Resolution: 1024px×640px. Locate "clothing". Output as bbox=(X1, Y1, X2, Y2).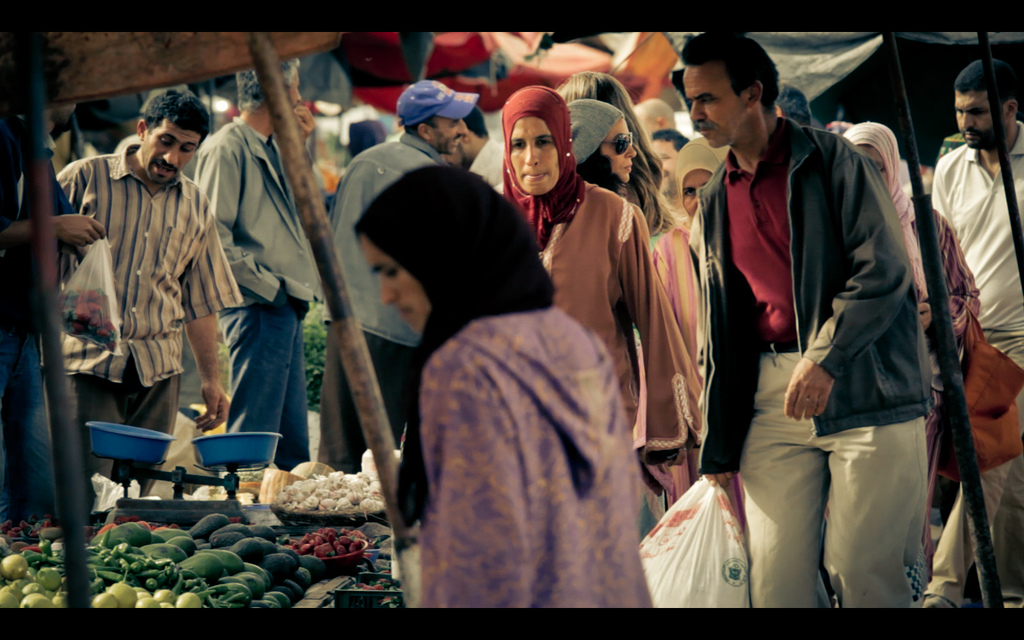
bbox=(427, 306, 651, 602).
